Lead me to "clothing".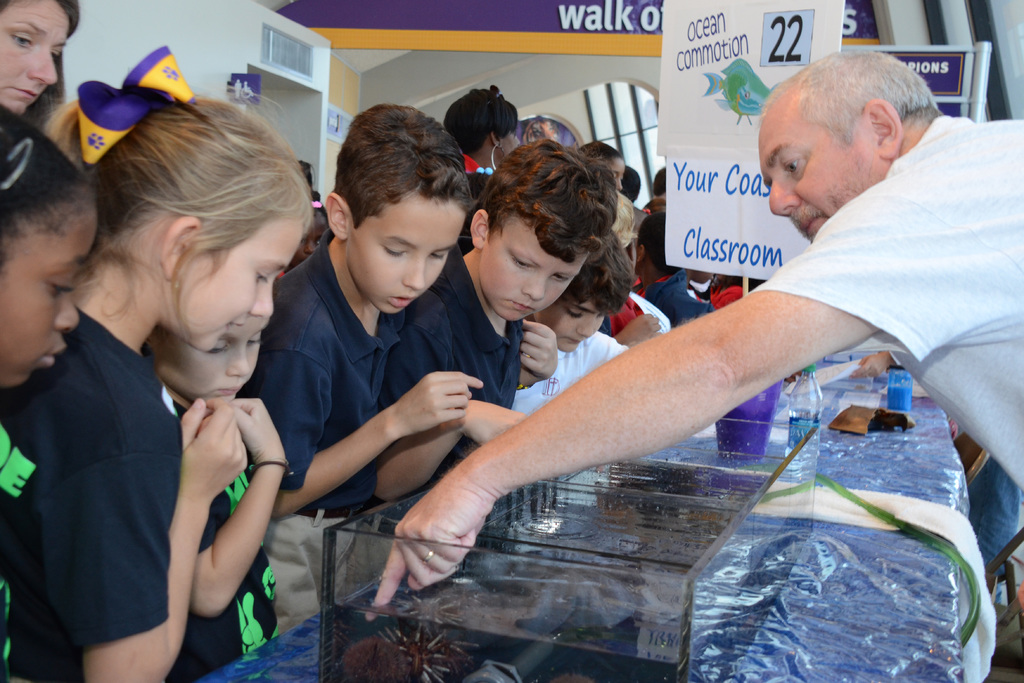
Lead to <box>709,270,762,308</box>.
